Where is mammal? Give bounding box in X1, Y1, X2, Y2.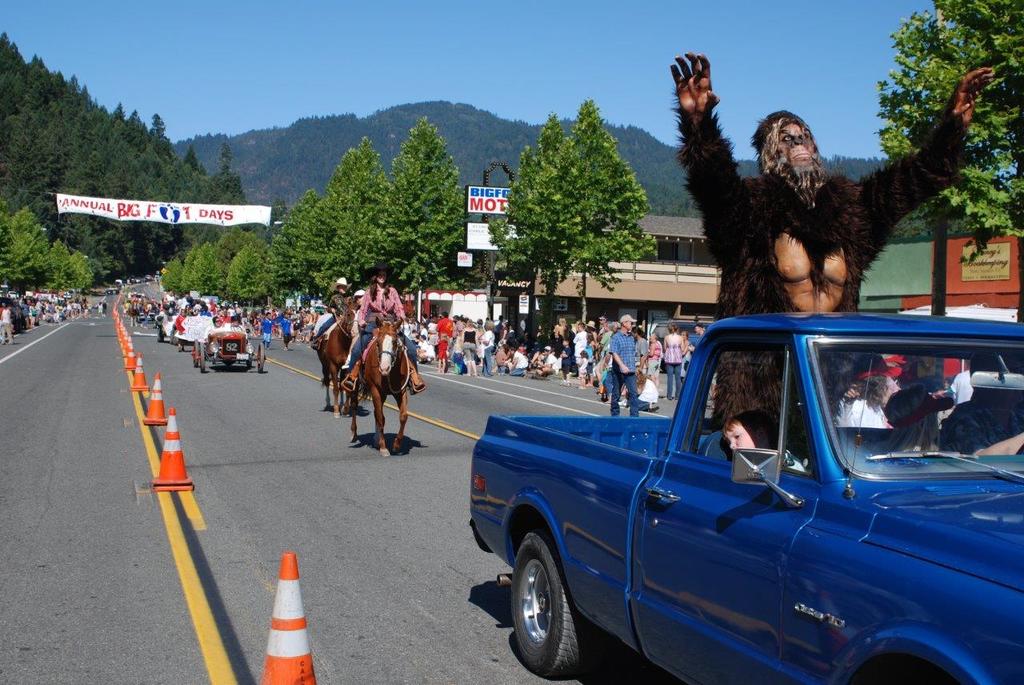
311, 301, 358, 423.
